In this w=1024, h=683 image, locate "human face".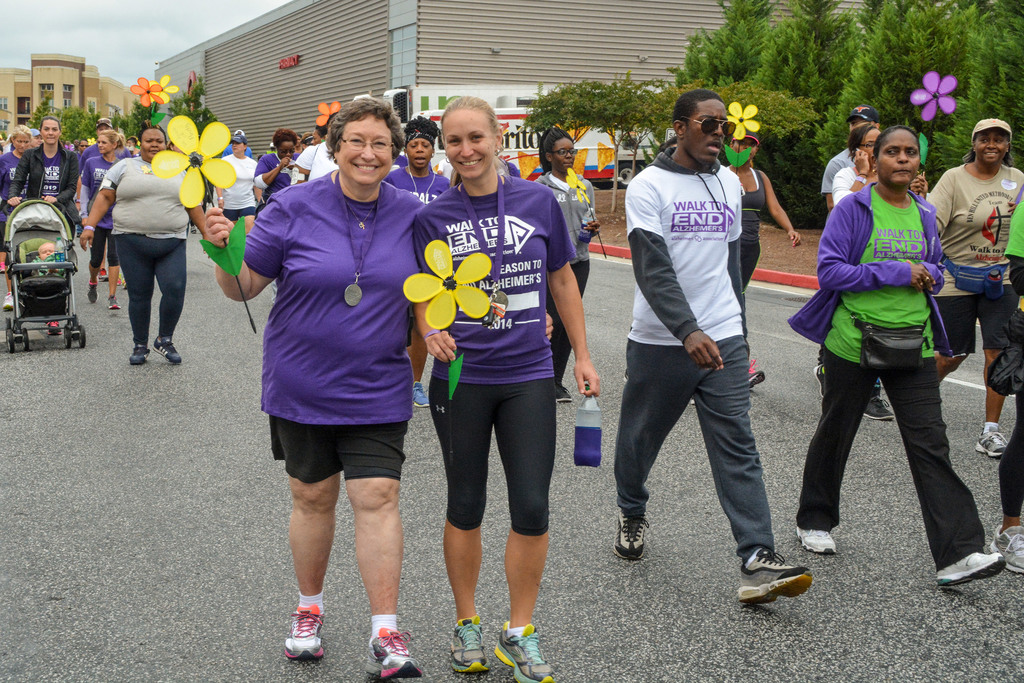
Bounding box: BBox(12, 134, 31, 156).
